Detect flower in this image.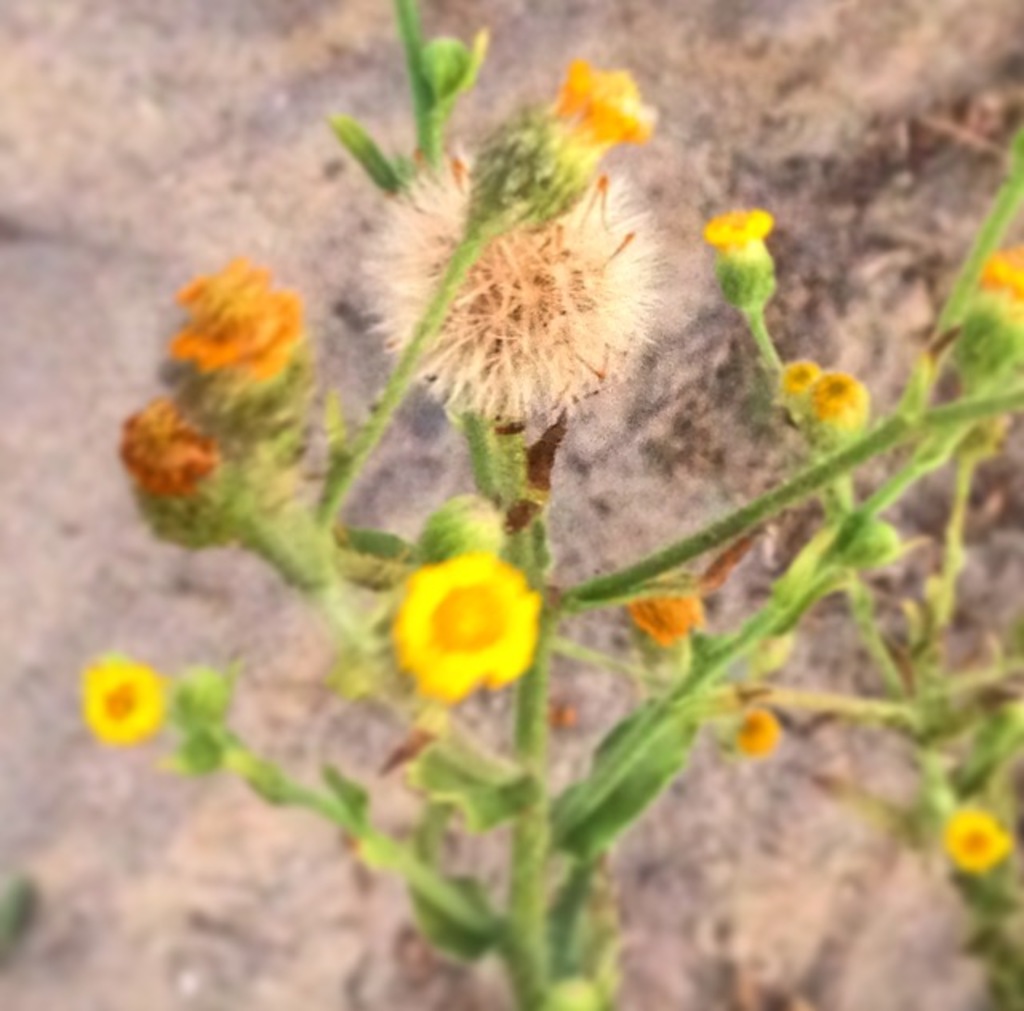
Detection: box=[698, 203, 787, 312].
